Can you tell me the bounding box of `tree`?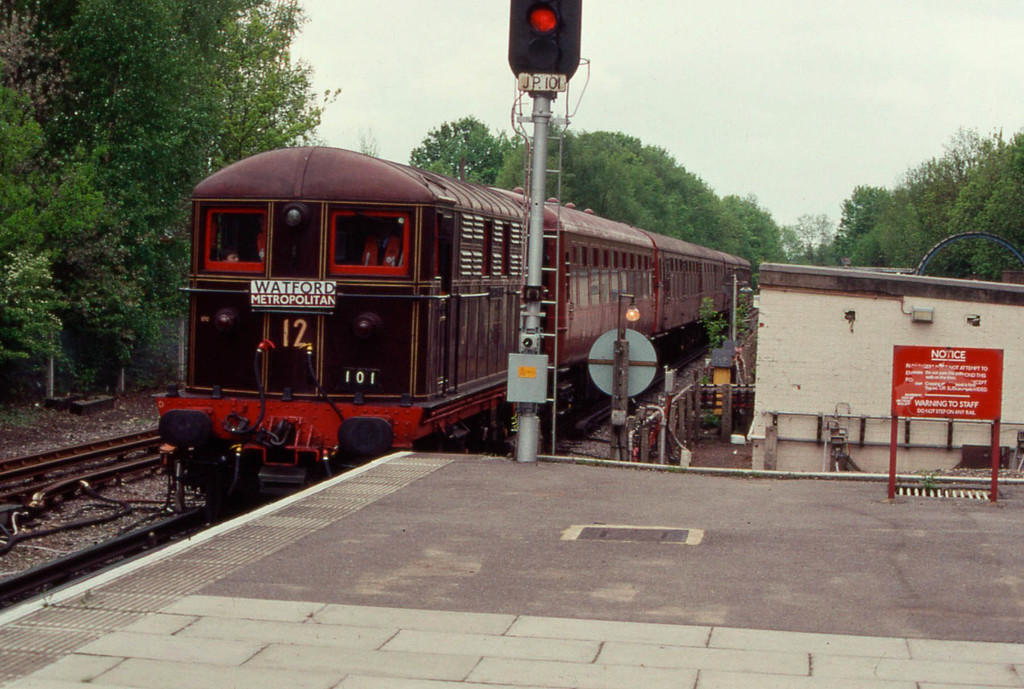
left=568, top=130, right=659, bottom=215.
